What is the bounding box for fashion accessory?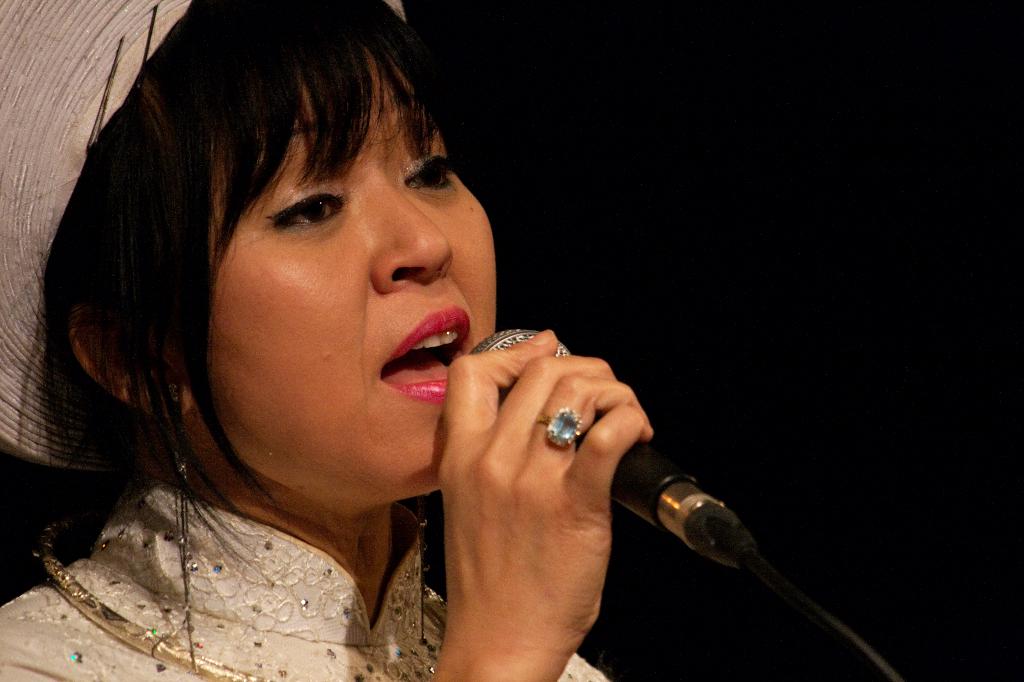
BBox(537, 408, 580, 447).
